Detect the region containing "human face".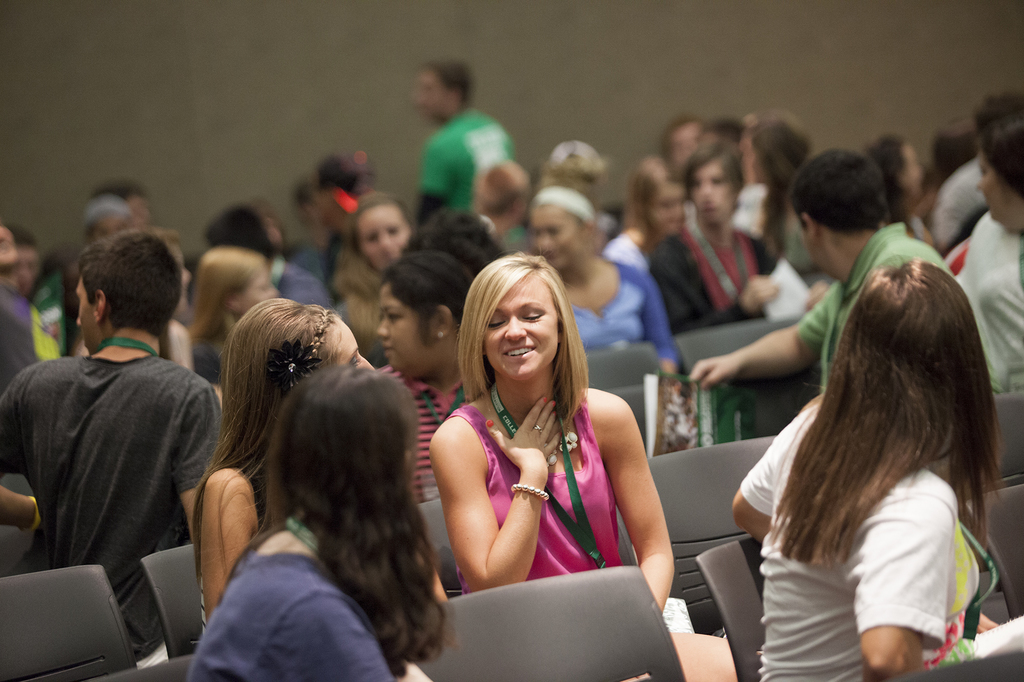
{"x1": 530, "y1": 203, "x2": 579, "y2": 274}.
